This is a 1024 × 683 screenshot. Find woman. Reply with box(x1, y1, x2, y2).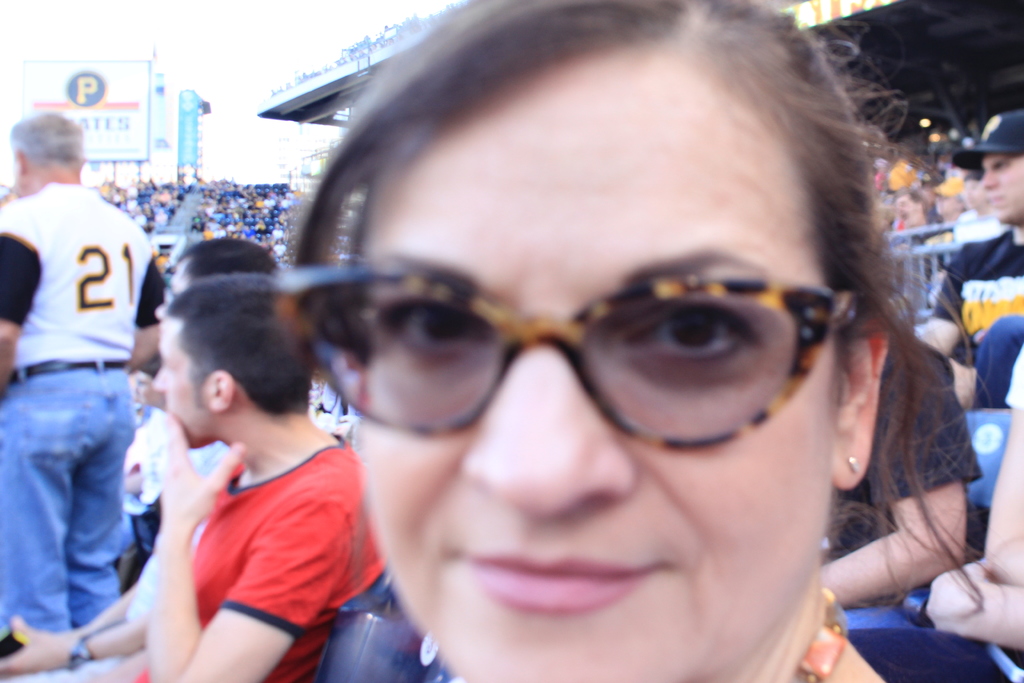
box(290, 0, 892, 682).
